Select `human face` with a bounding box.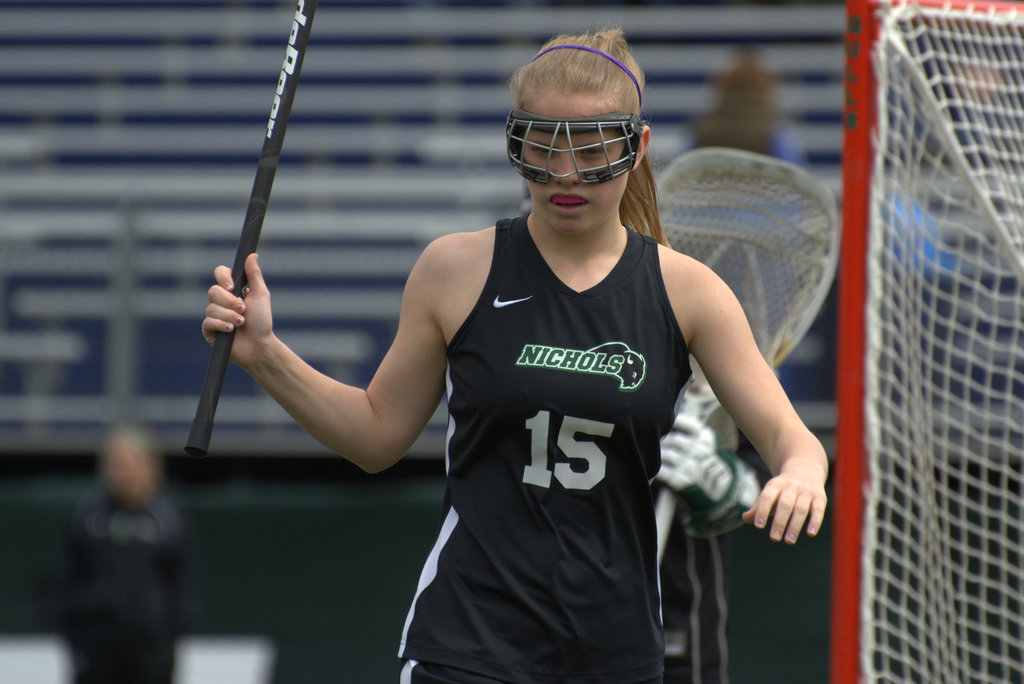
box(519, 97, 630, 239).
